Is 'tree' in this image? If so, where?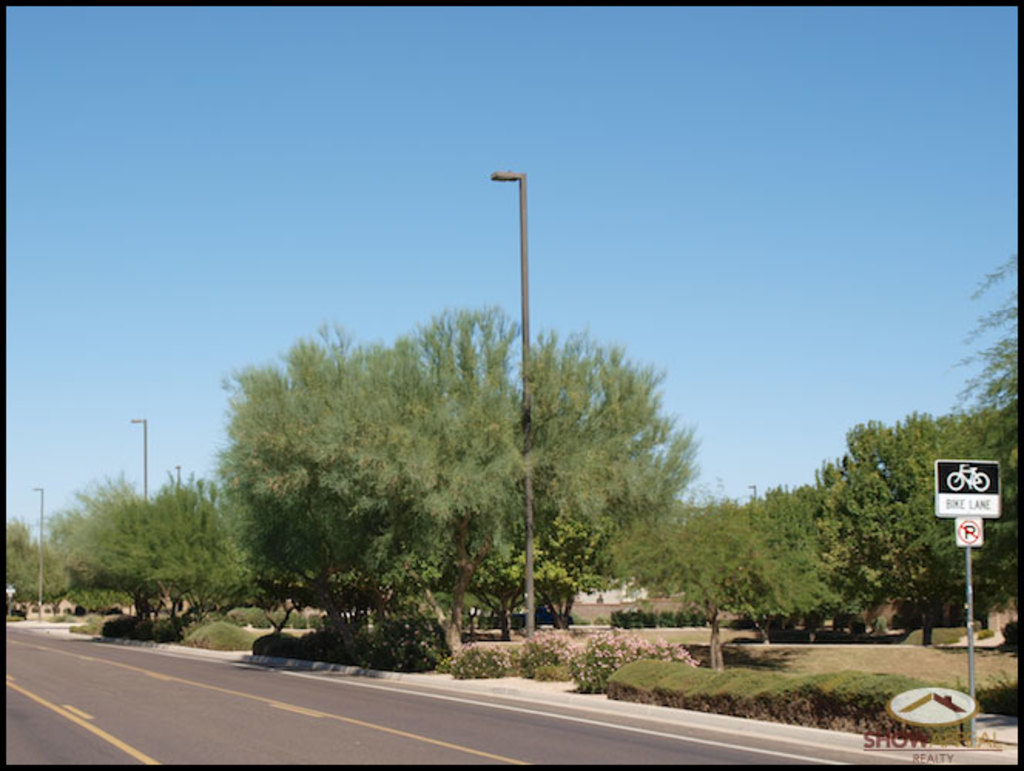
Yes, at bbox(316, 301, 531, 665).
